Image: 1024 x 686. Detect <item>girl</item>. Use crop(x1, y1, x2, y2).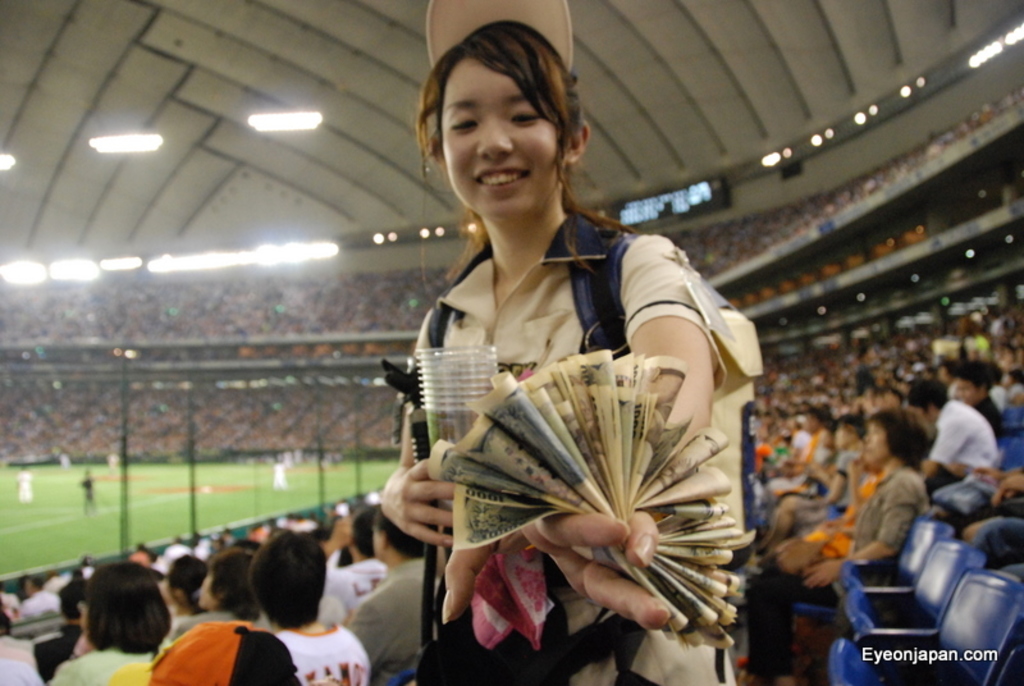
crop(380, 0, 762, 685).
